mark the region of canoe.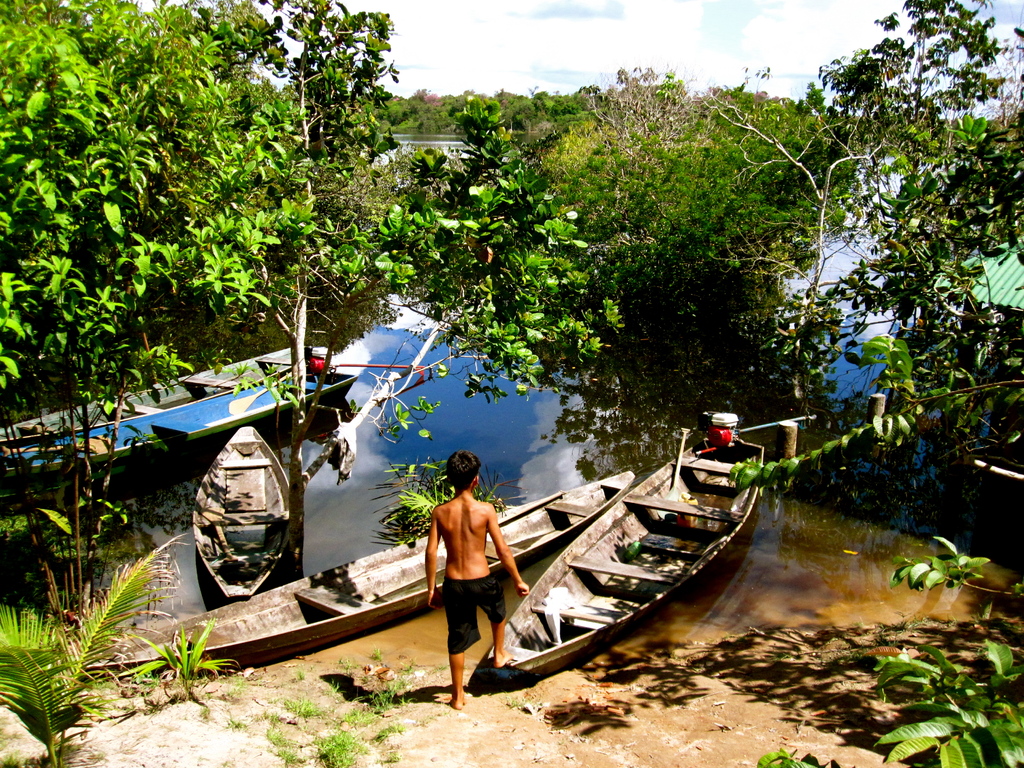
Region: [450, 415, 755, 698].
